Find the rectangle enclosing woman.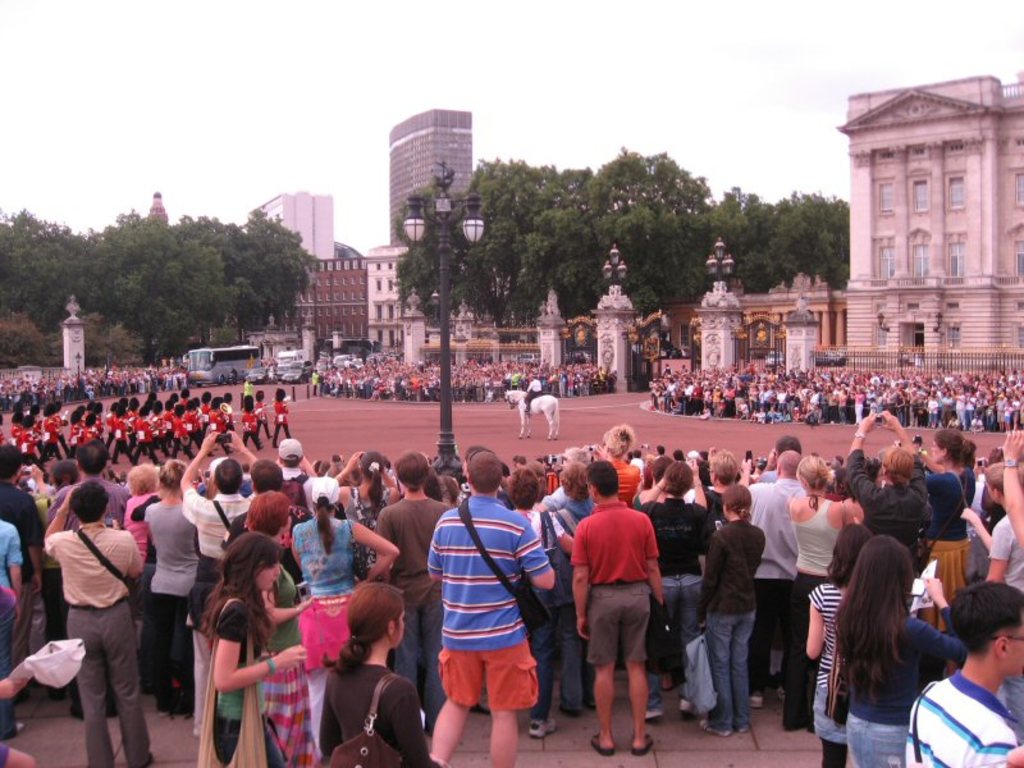
(292, 474, 396, 758).
